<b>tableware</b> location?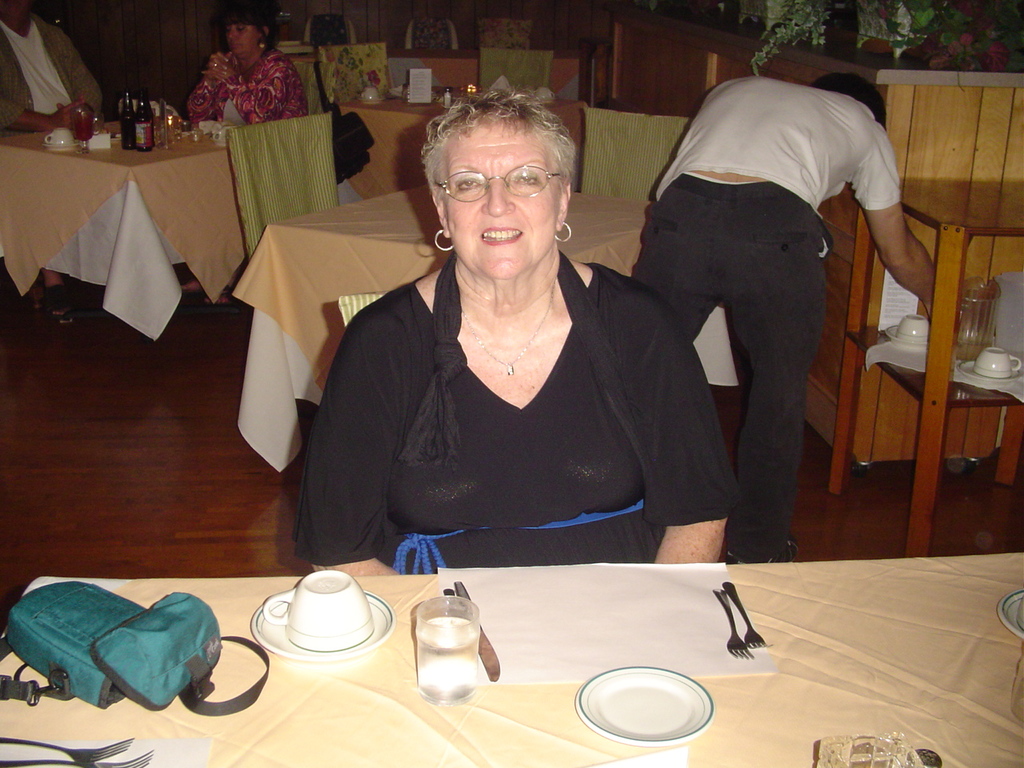
(398,594,478,696)
